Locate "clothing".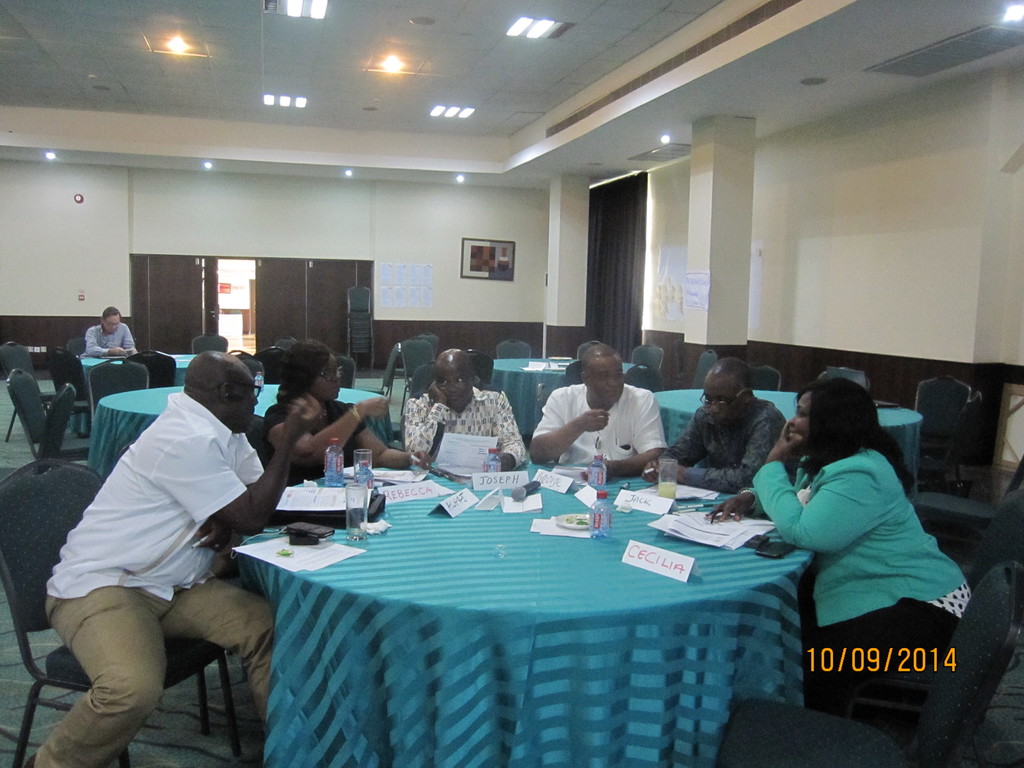
Bounding box: x1=33 y1=392 x2=274 y2=767.
